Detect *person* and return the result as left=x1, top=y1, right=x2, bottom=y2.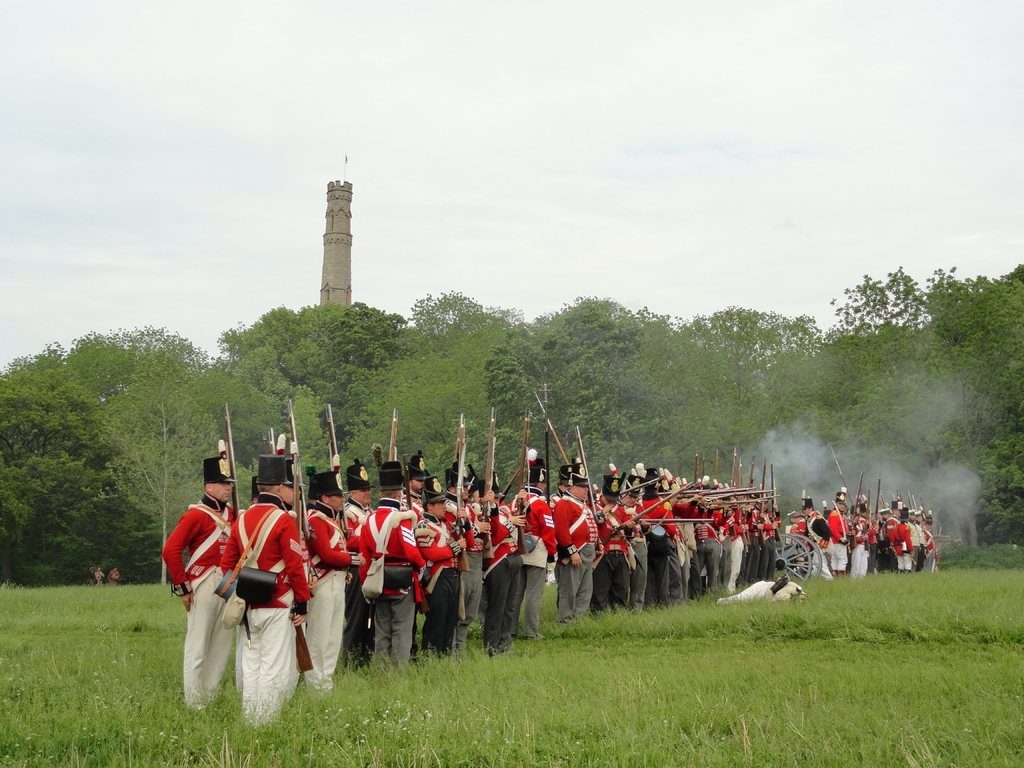
left=108, top=567, right=122, bottom=584.
